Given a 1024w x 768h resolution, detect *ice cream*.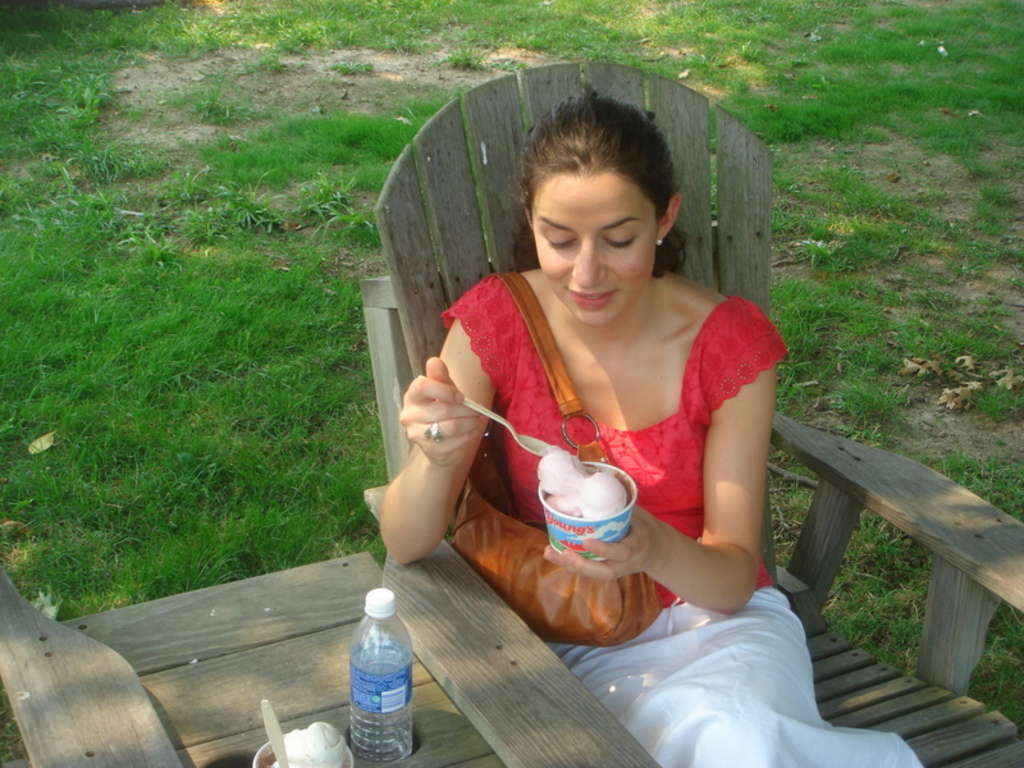
bbox=(553, 488, 585, 522).
